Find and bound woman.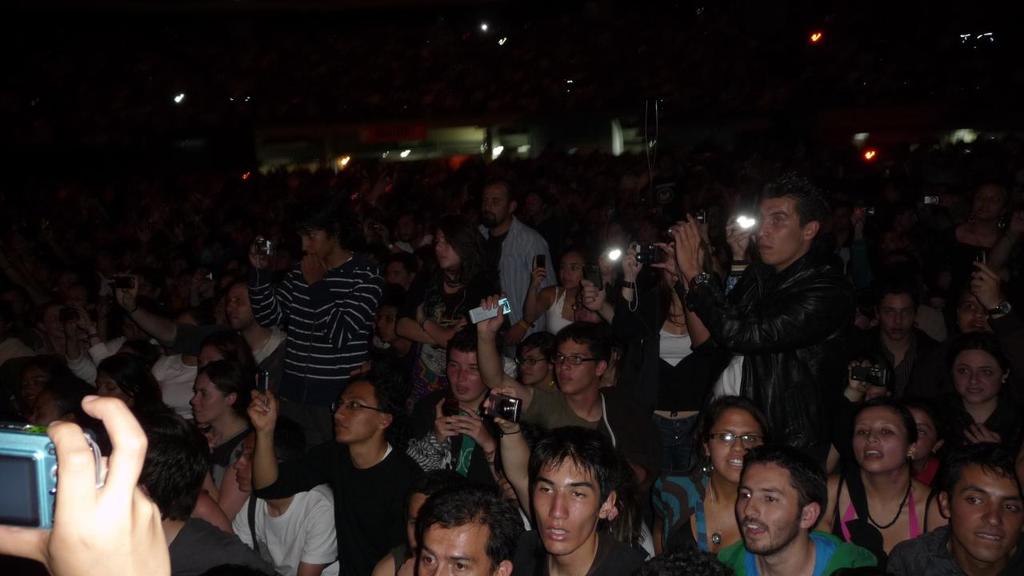
Bound: [93, 356, 178, 419].
